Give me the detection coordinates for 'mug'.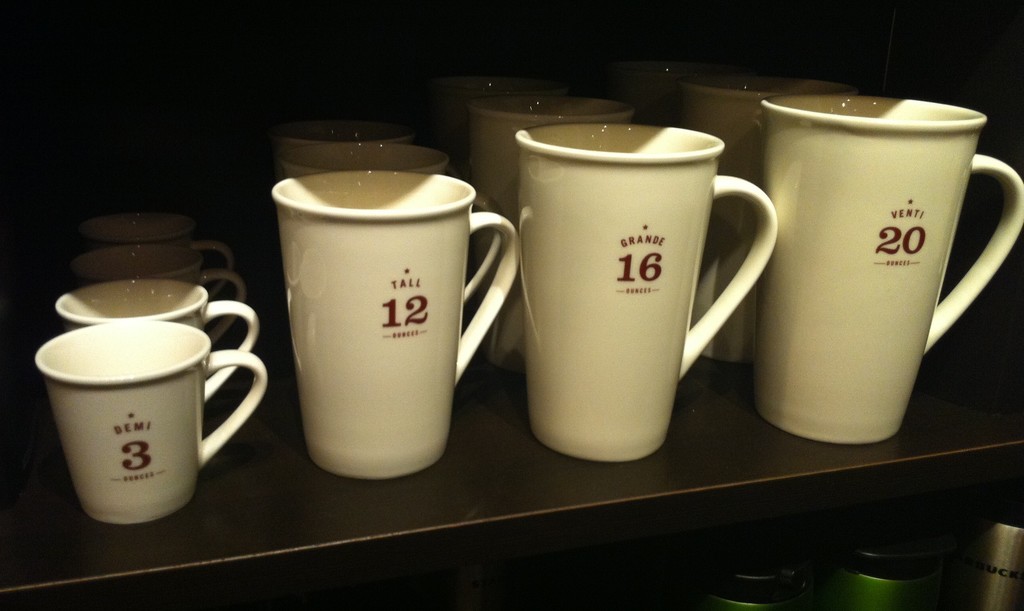
467/96/640/370.
